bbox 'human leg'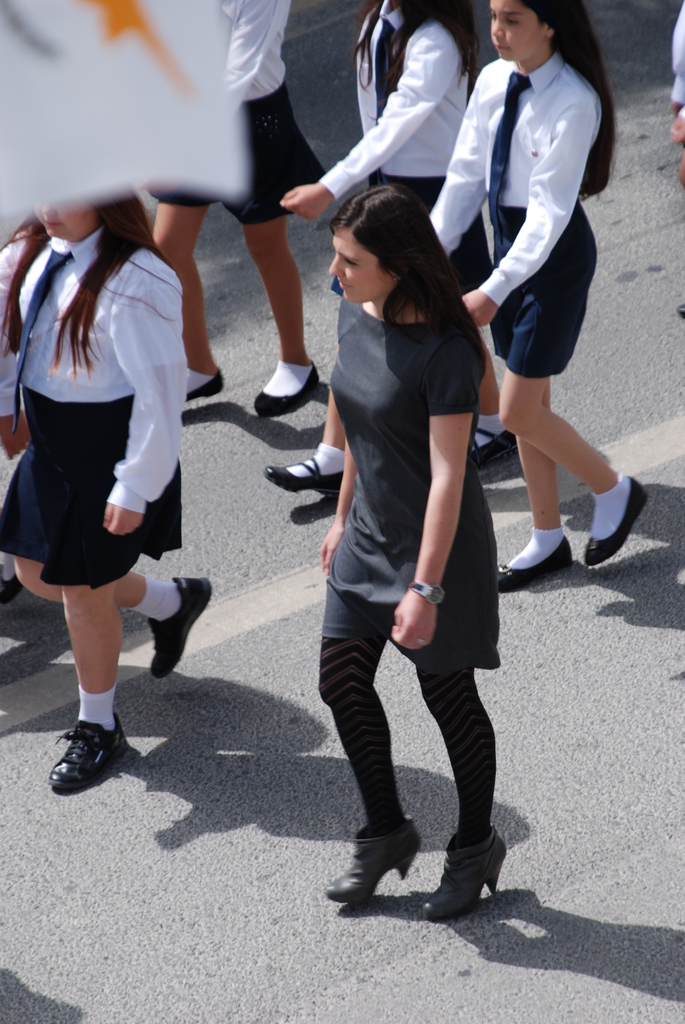
<region>0, 445, 209, 685</region>
